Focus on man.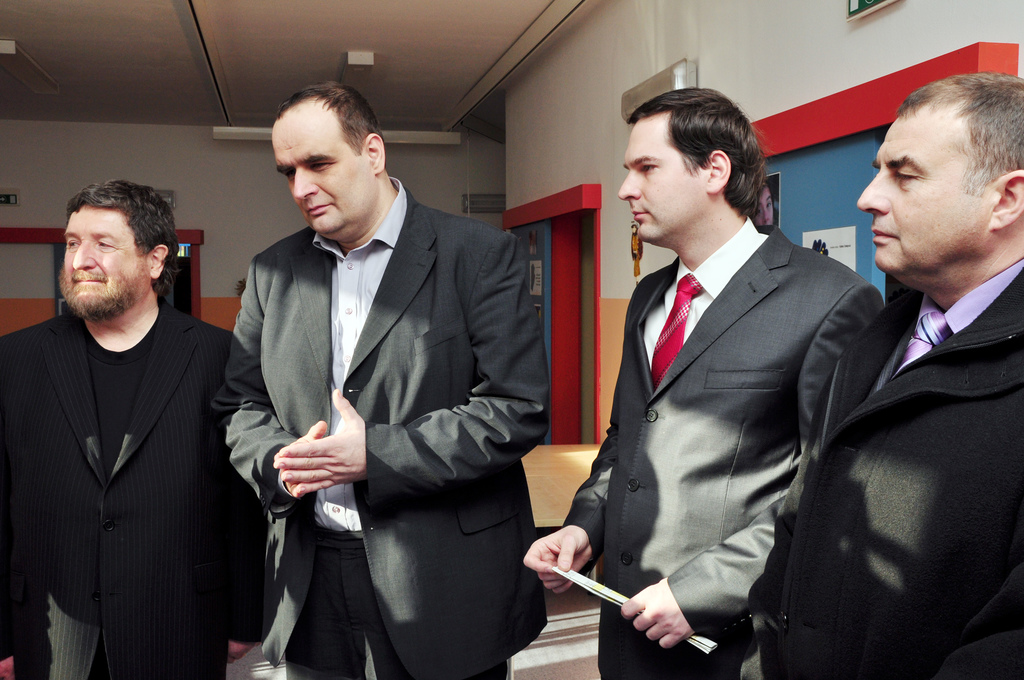
Focused at bbox=[212, 86, 554, 679].
